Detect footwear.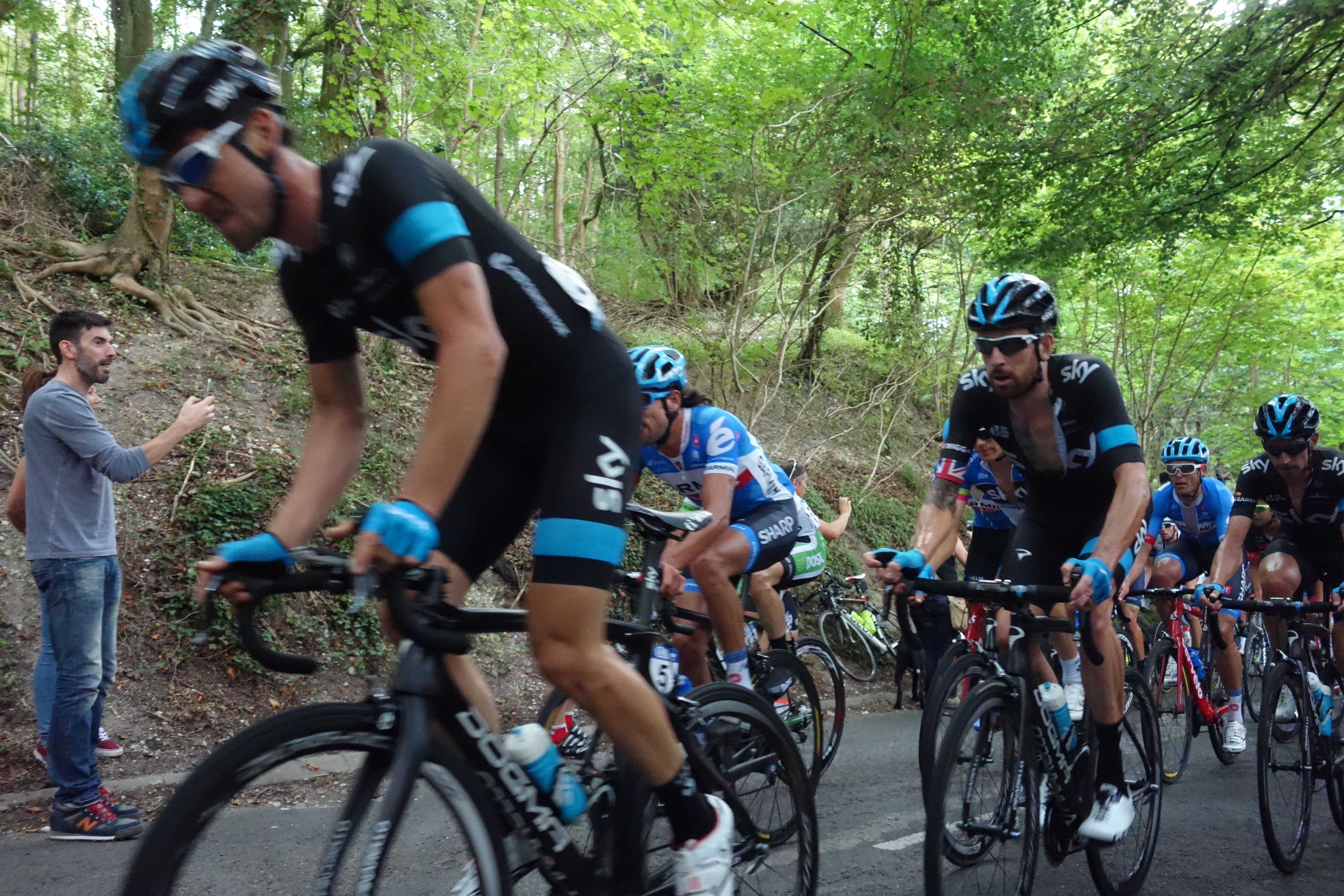
Detected at bbox=[261, 168, 267, 177].
